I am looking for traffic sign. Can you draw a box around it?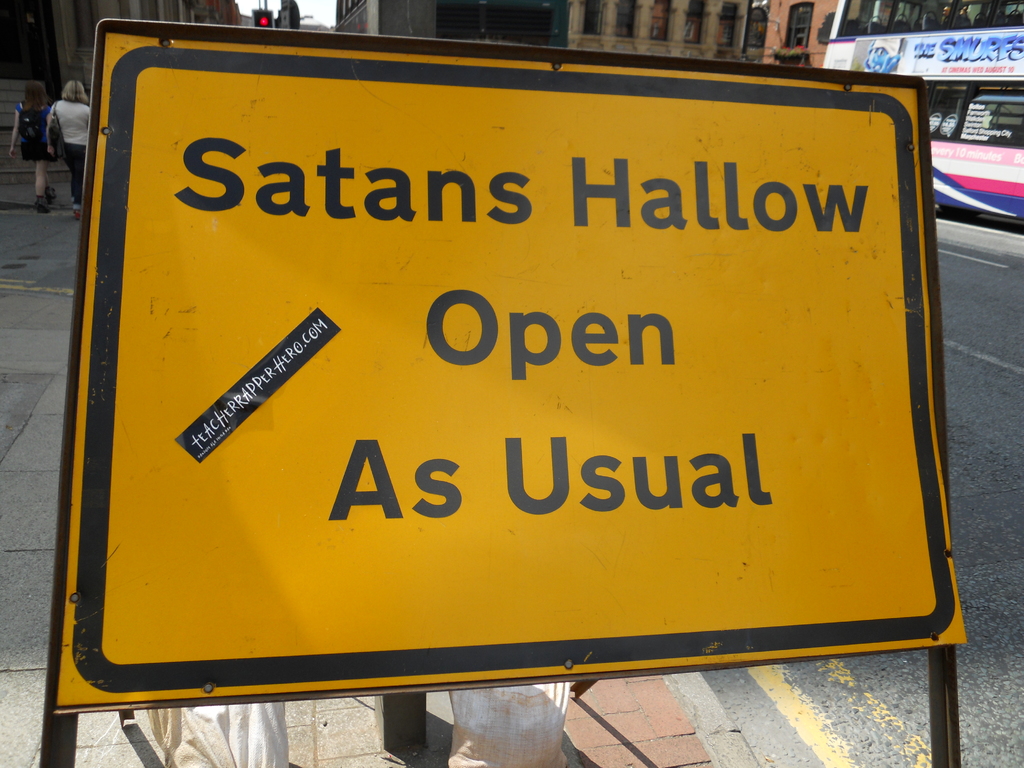
Sure, the bounding box is {"x1": 253, "y1": 8, "x2": 272, "y2": 28}.
